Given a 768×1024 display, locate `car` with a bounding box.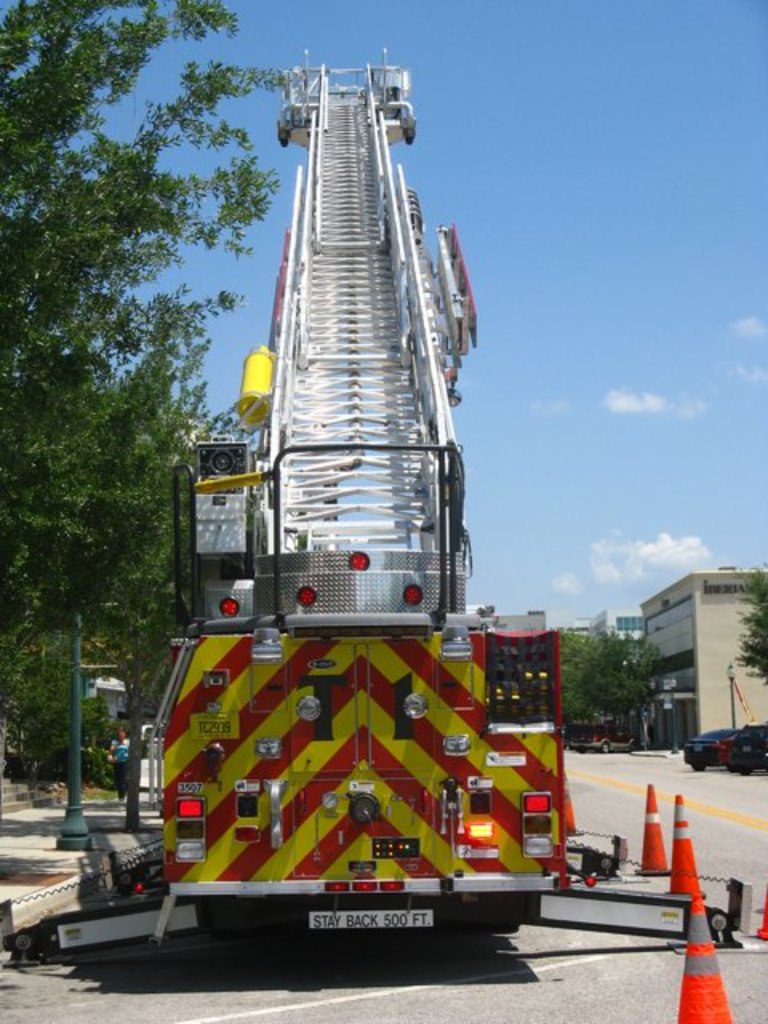
Located: box=[682, 728, 766, 773].
